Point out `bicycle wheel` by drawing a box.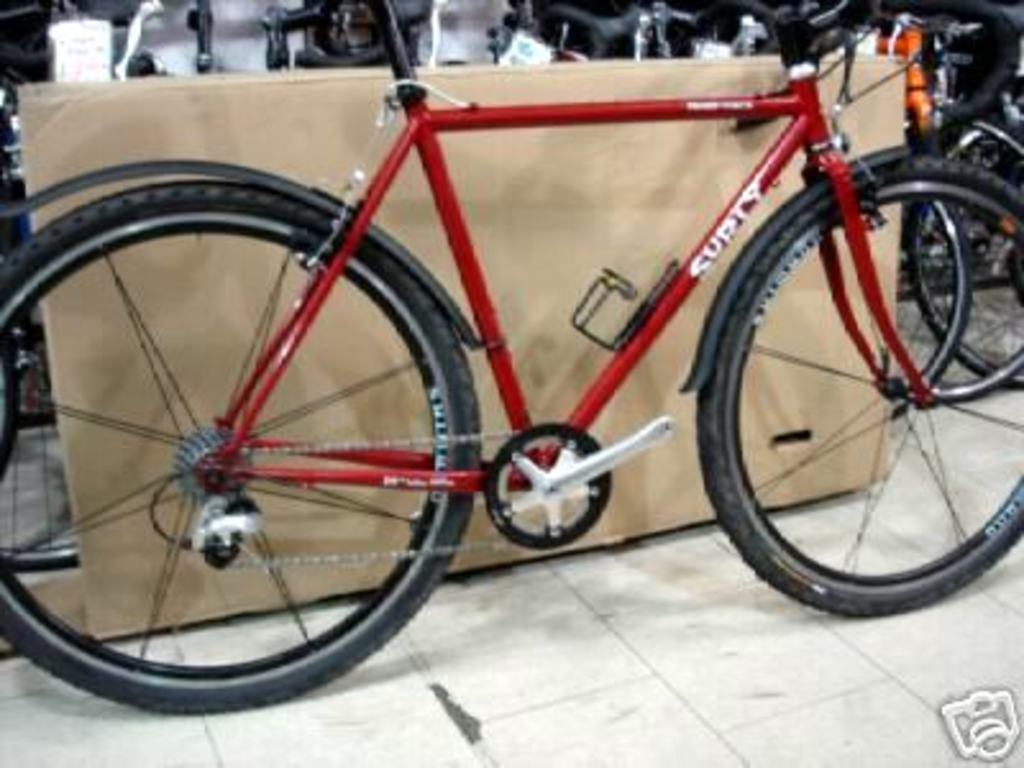
left=689, top=141, right=1021, bottom=617.
